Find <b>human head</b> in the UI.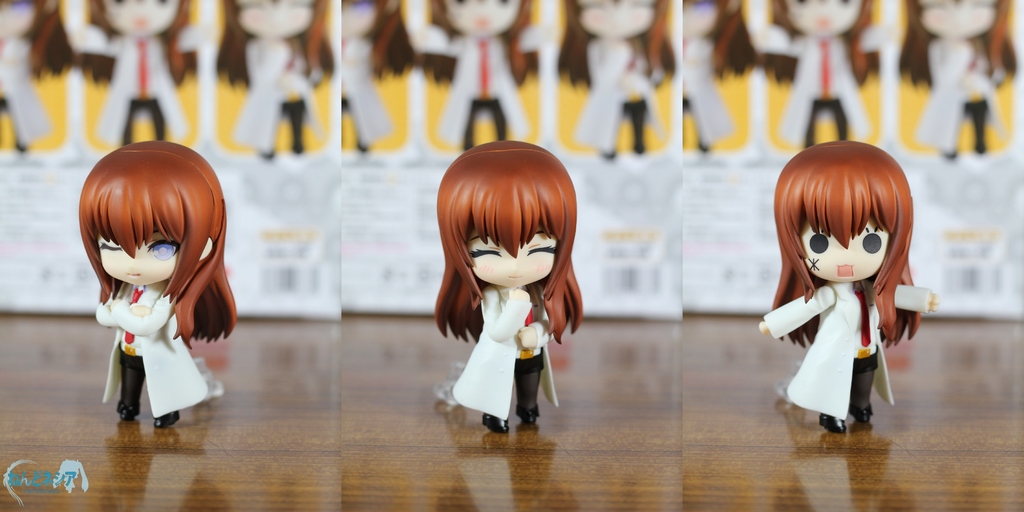
UI element at 75:140:227:285.
